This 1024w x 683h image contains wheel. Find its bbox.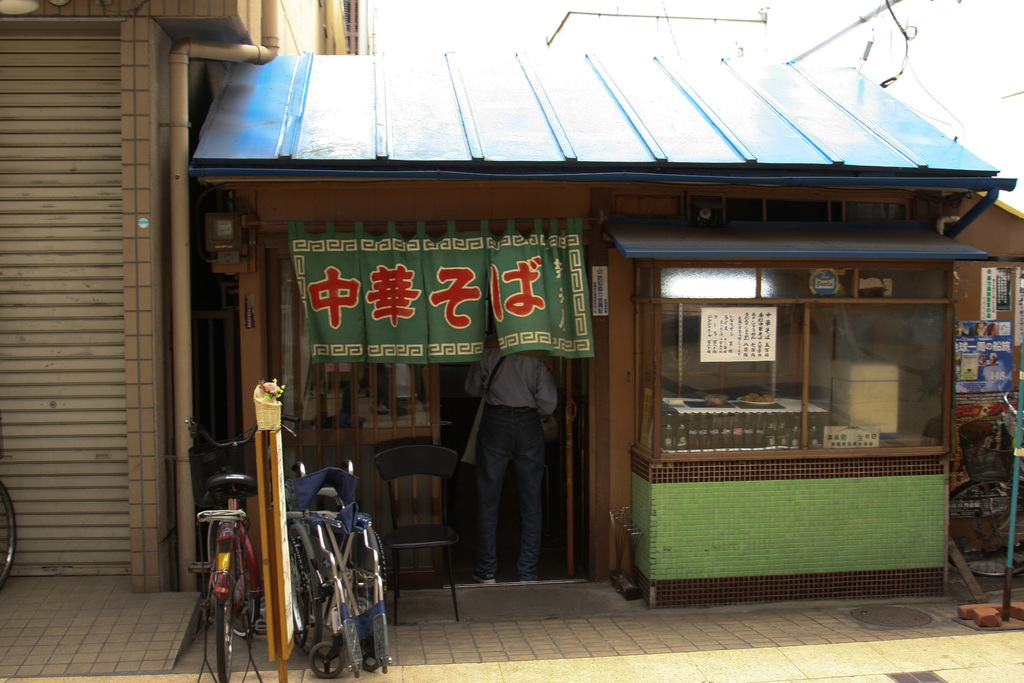
x1=289 y1=520 x2=323 y2=657.
